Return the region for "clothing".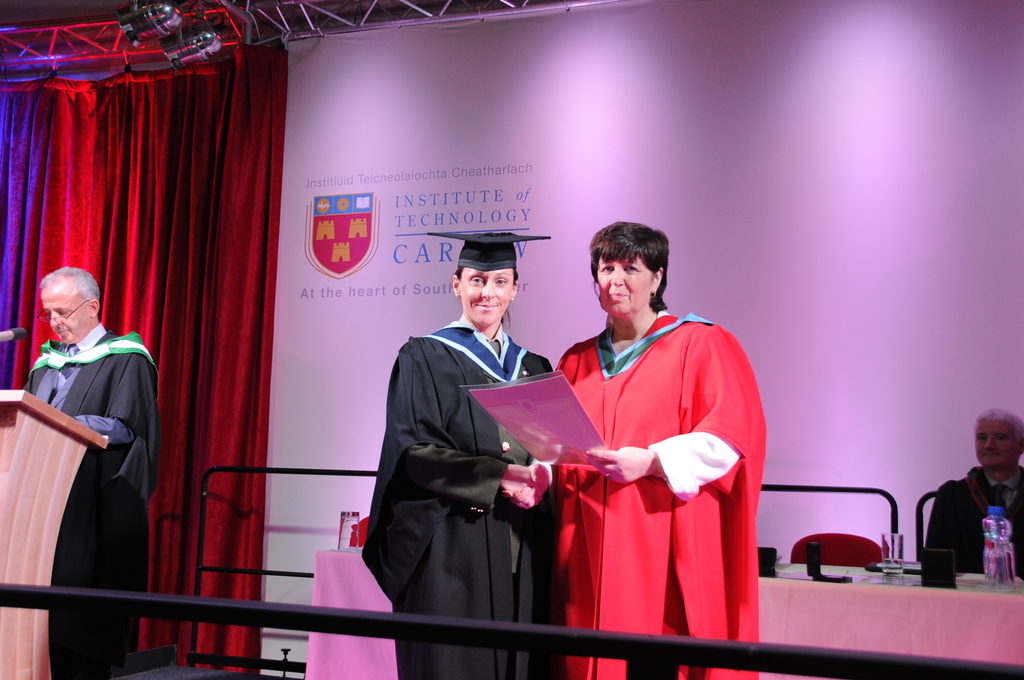
541 297 769 642.
